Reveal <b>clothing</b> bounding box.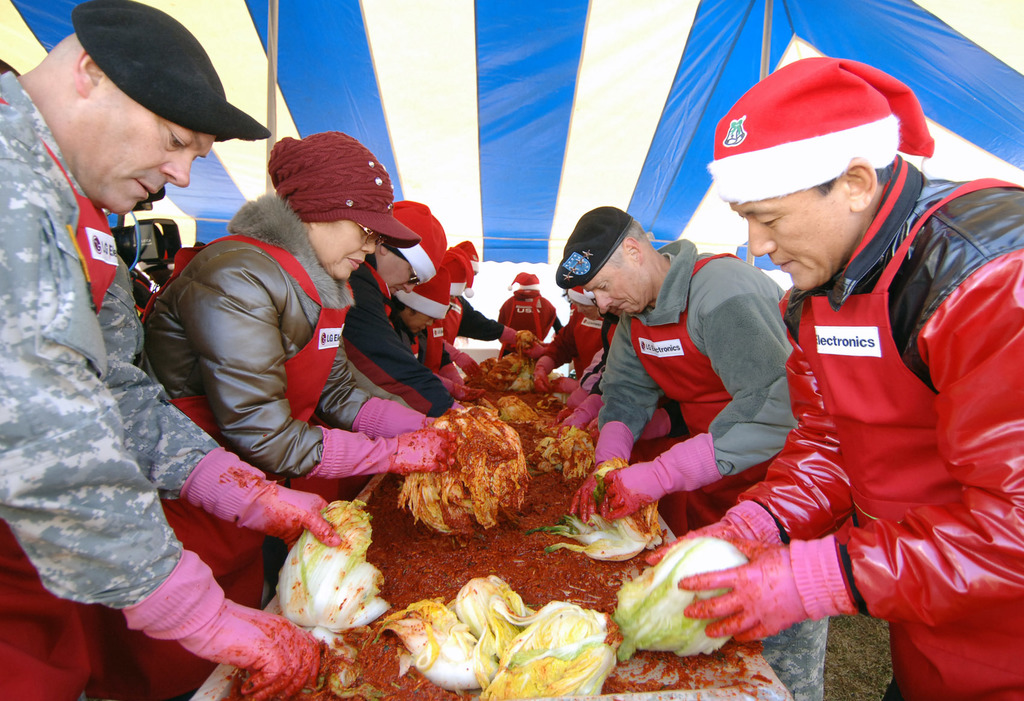
Revealed: 495 290 559 354.
